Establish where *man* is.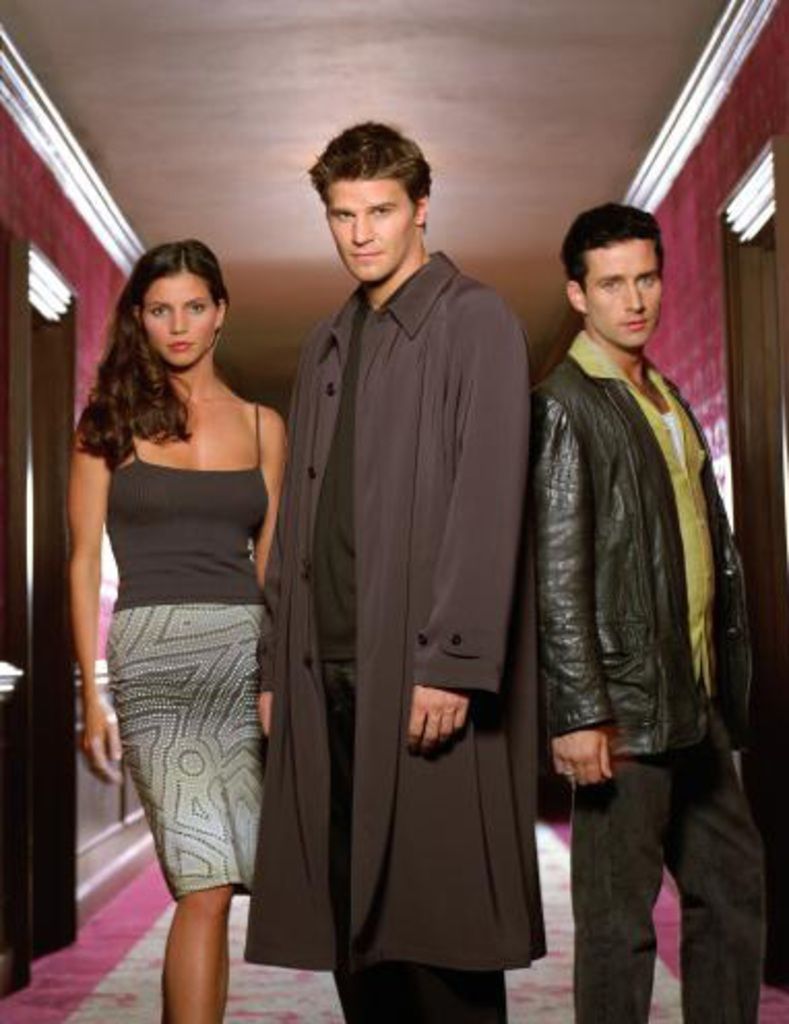
Established at 527, 206, 764, 1022.
